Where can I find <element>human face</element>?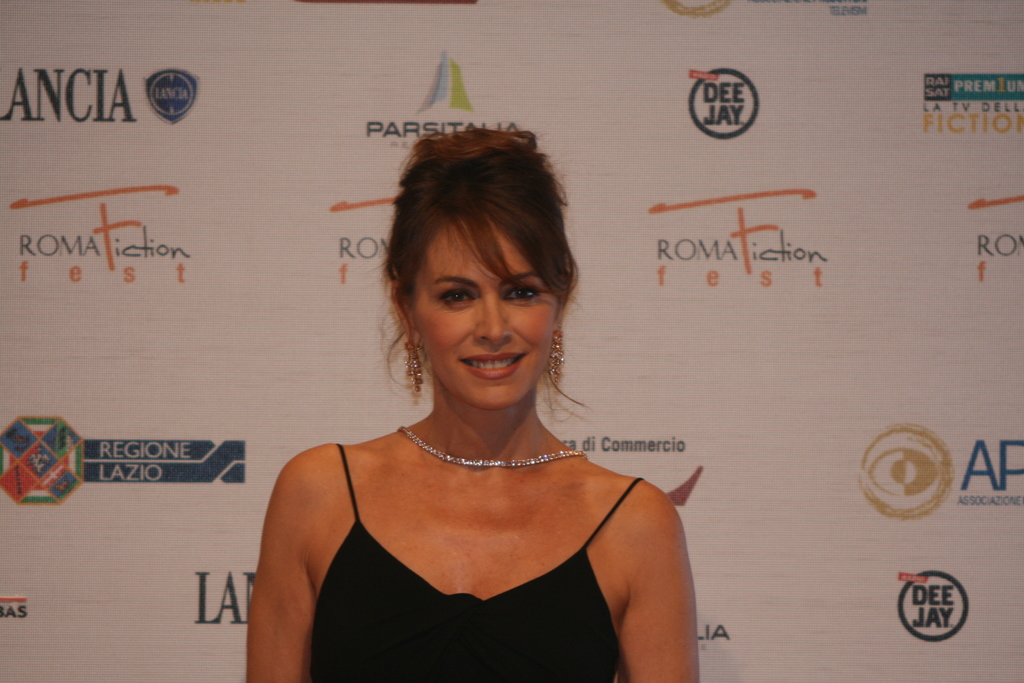
You can find it at BBox(408, 215, 559, 404).
